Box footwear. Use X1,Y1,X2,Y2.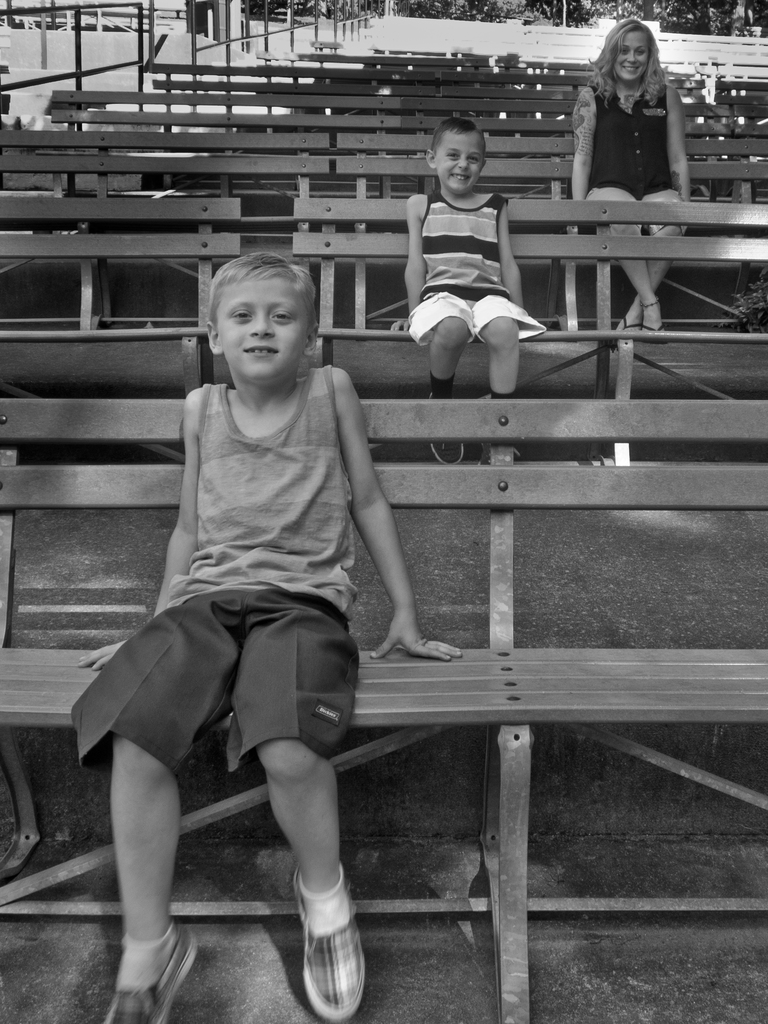
278,889,361,1016.
